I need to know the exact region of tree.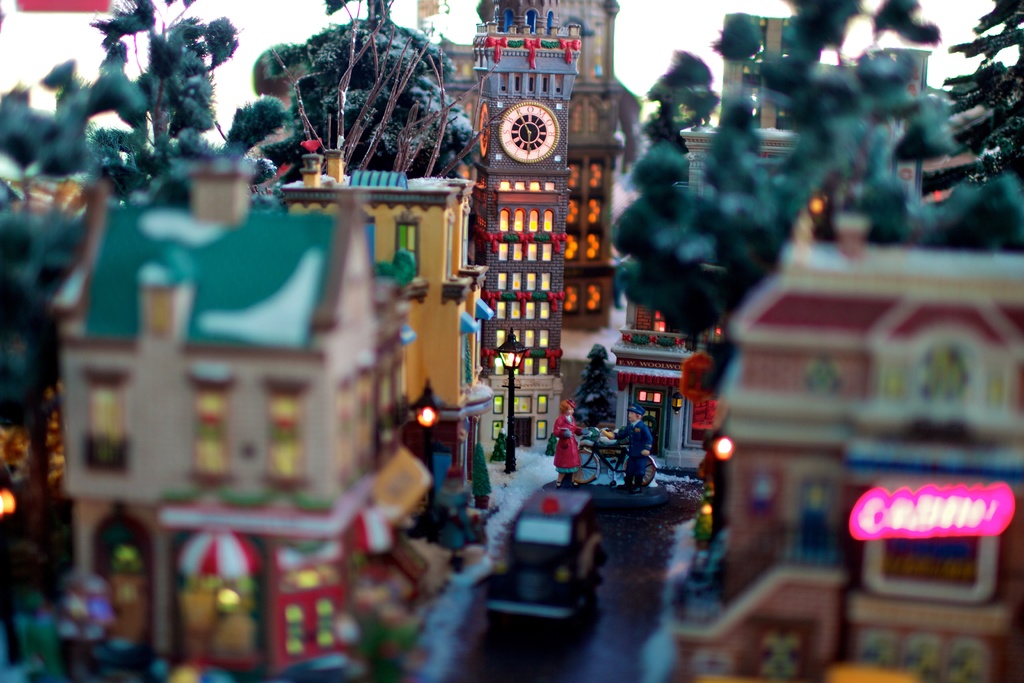
Region: rect(108, 3, 235, 181).
